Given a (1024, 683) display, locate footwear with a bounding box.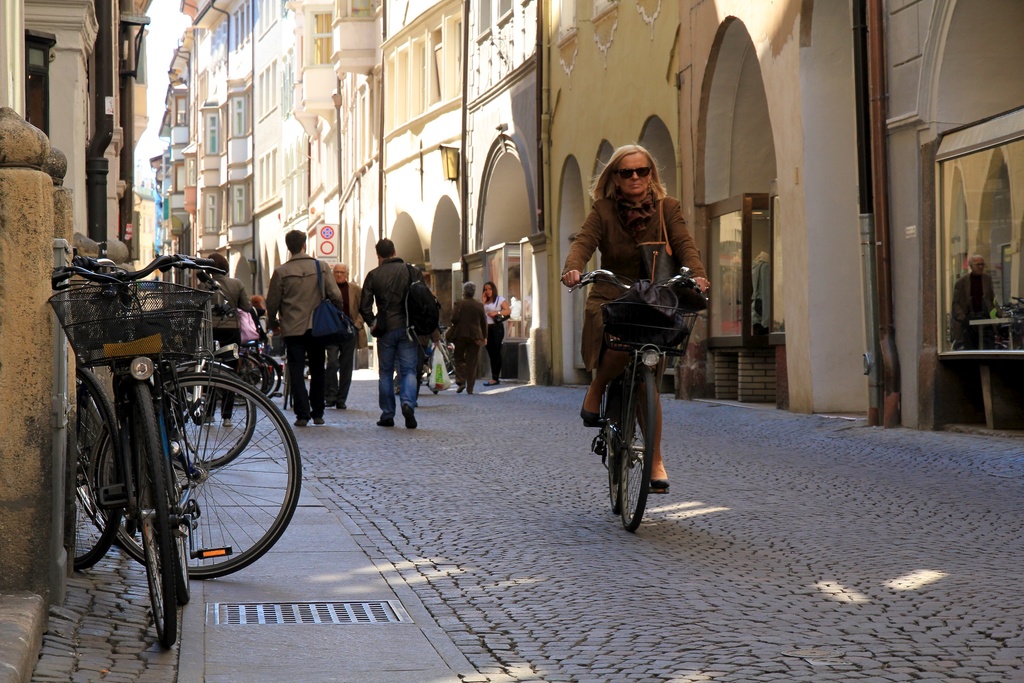
Located: 323,393,339,411.
